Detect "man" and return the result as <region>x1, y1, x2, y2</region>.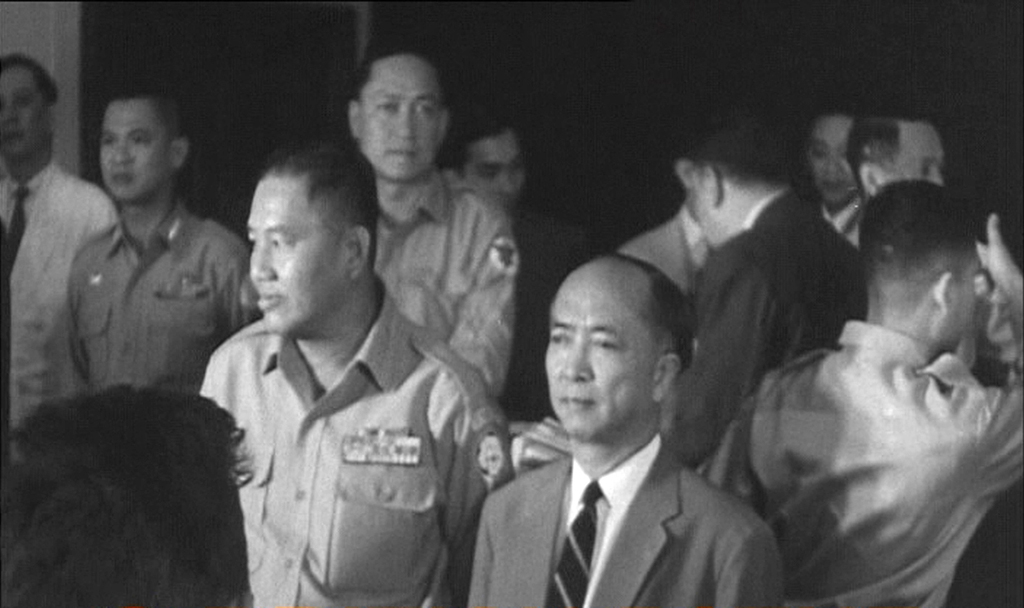
<region>598, 118, 769, 282</region>.
